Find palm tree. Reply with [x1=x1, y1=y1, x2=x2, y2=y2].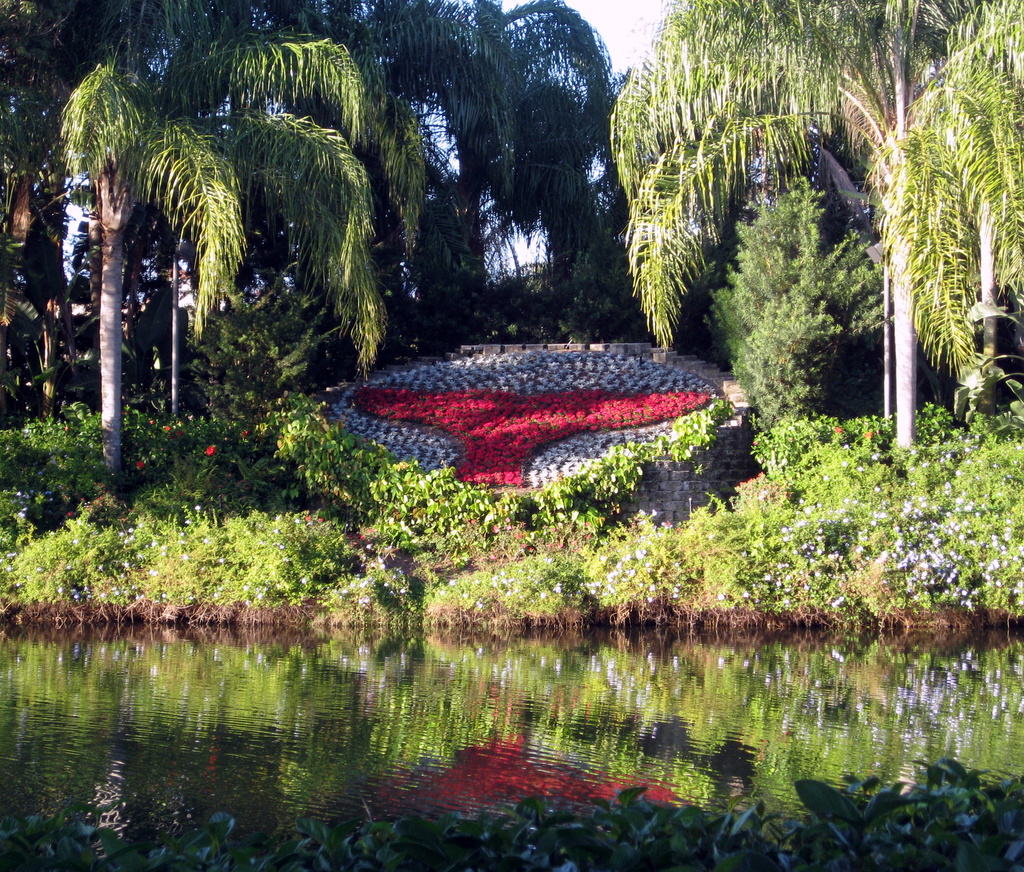
[x1=597, y1=0, x2=1023, y2=471].
